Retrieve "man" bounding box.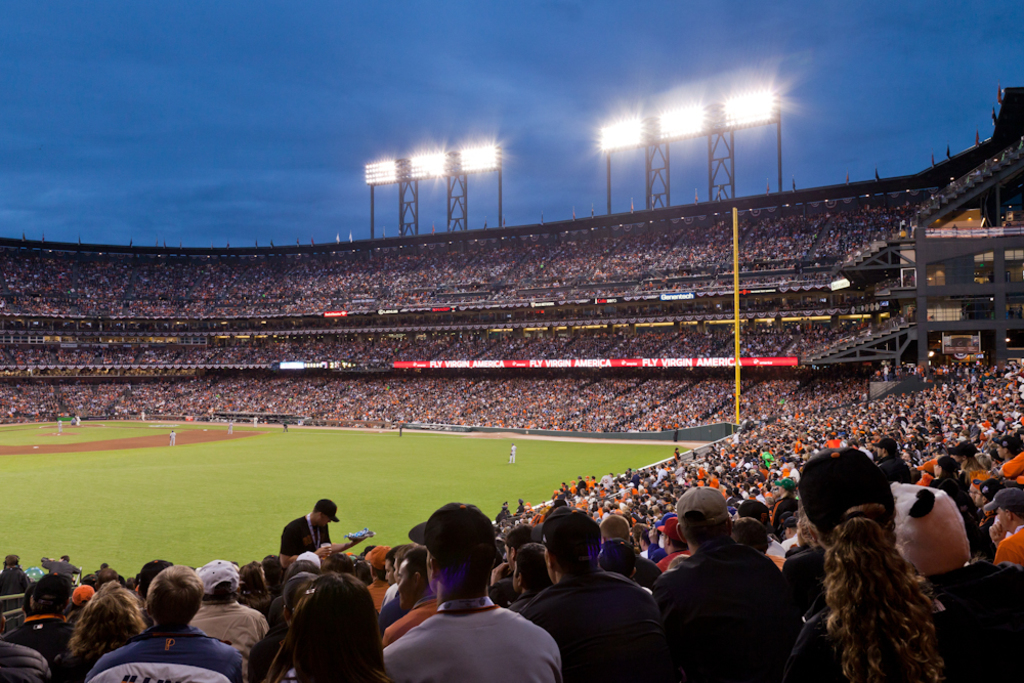
Bounding box: crop(376, 553, 399, 592).
